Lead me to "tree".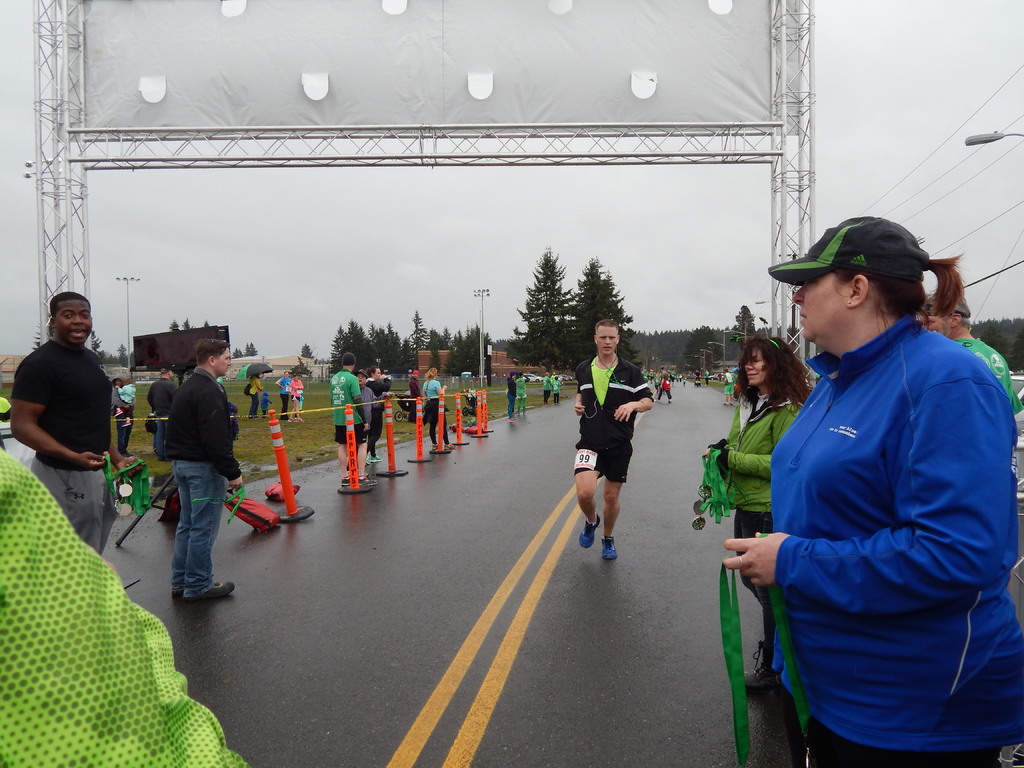
Lead to (left=201, top=318, right=211, bottom=331).
